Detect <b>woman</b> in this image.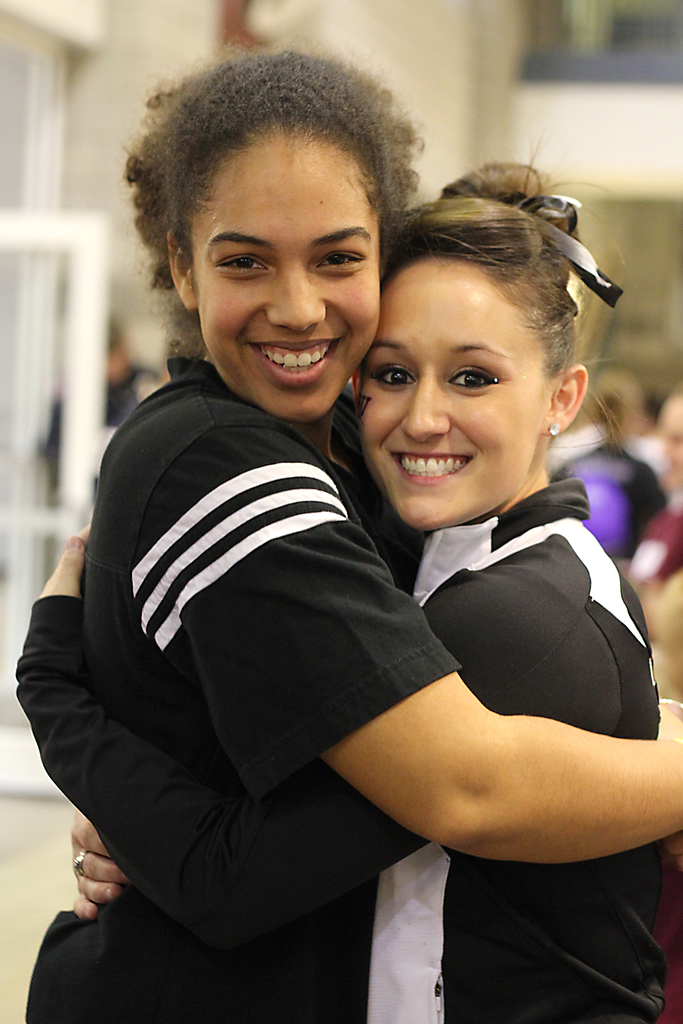
Detection: detection(26, 47, 682, 1023).
